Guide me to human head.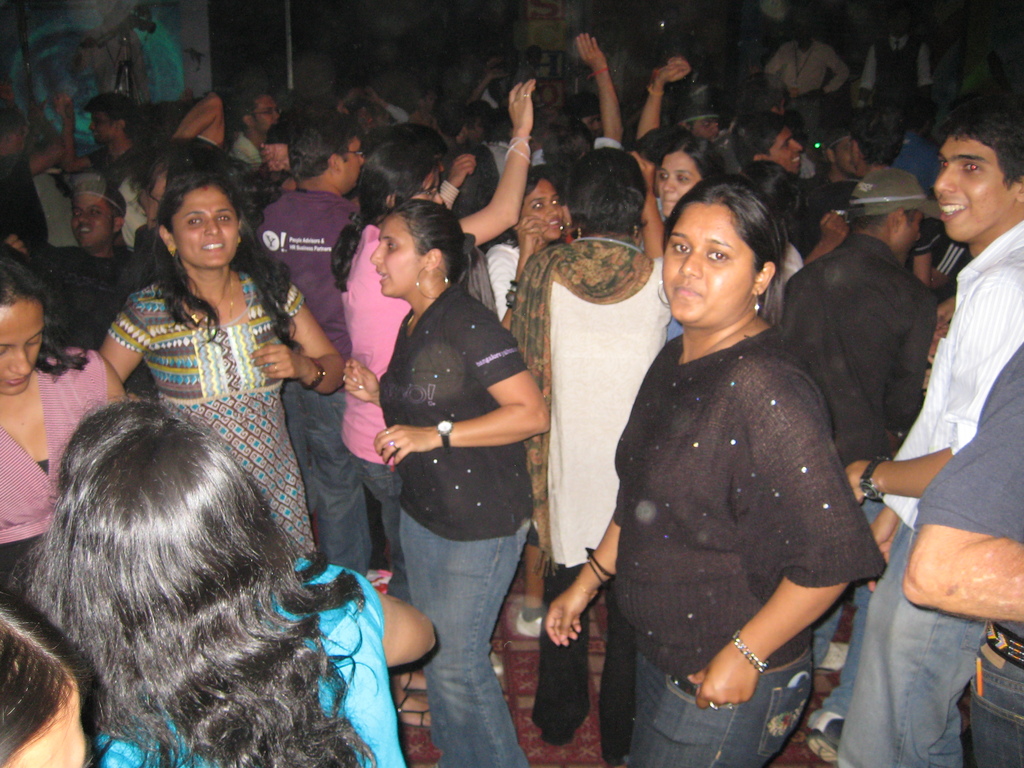
Guidance: [154, 170, 243, 273].
